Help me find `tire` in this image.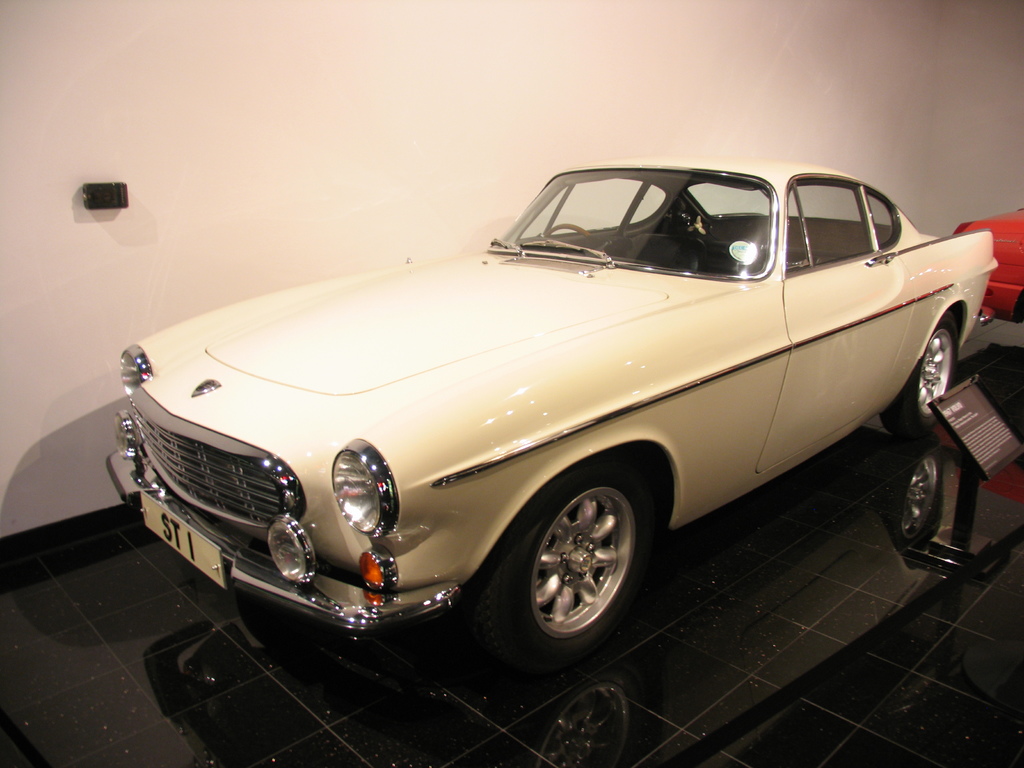
Found it: region(493, 461, 660, 662).
